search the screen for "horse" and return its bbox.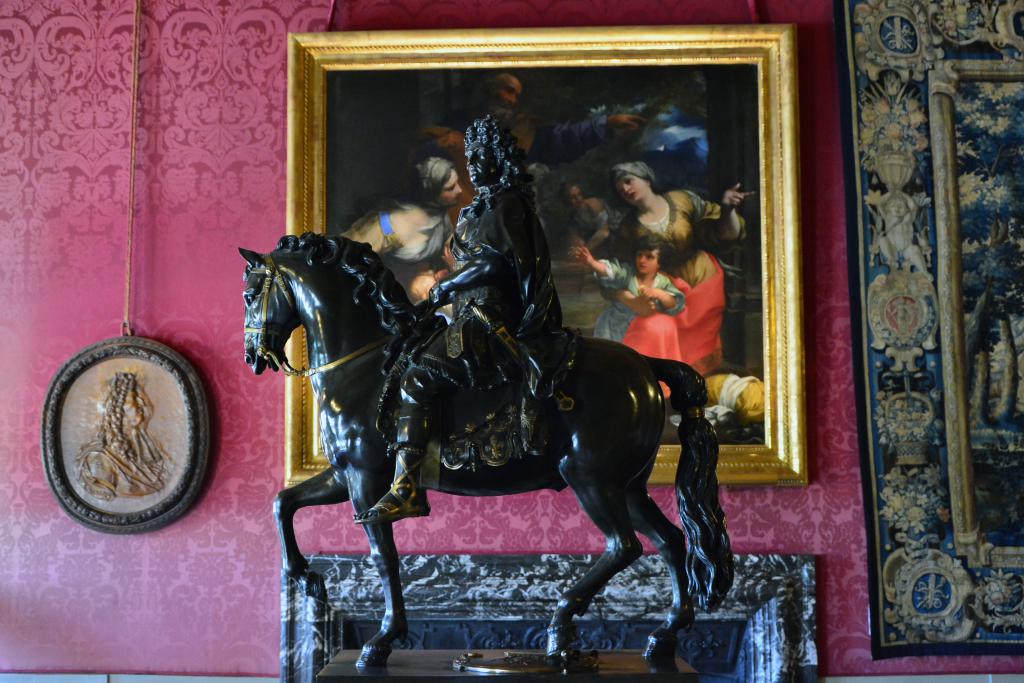
Found: x1=233 y1=227 x2=737 y2=670.
